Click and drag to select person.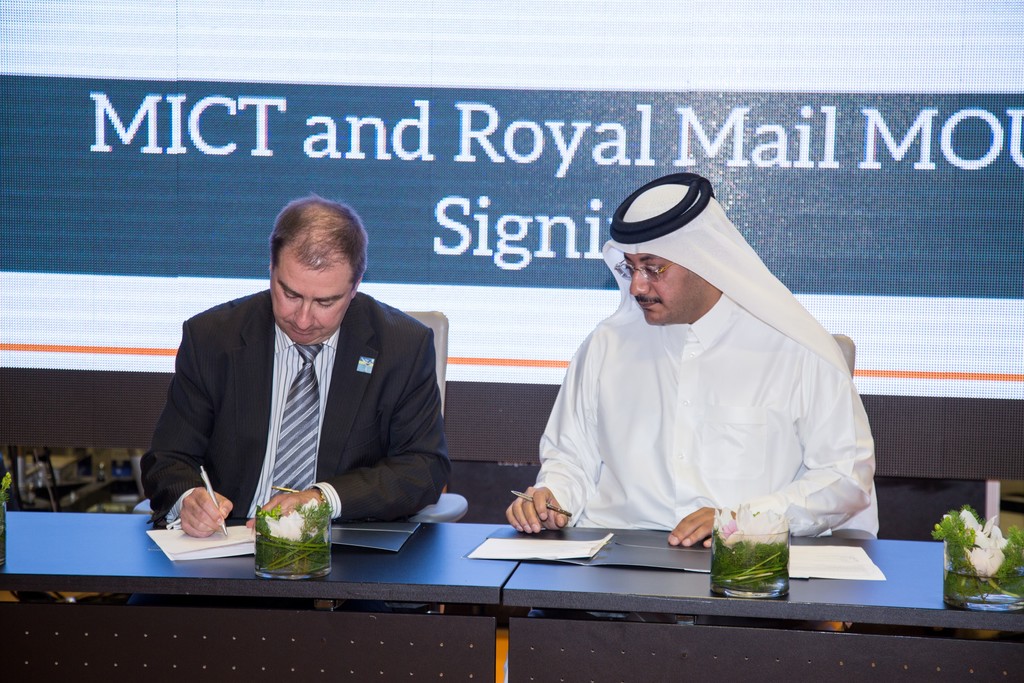
Selection: crop(145, 199, 449, 566).
